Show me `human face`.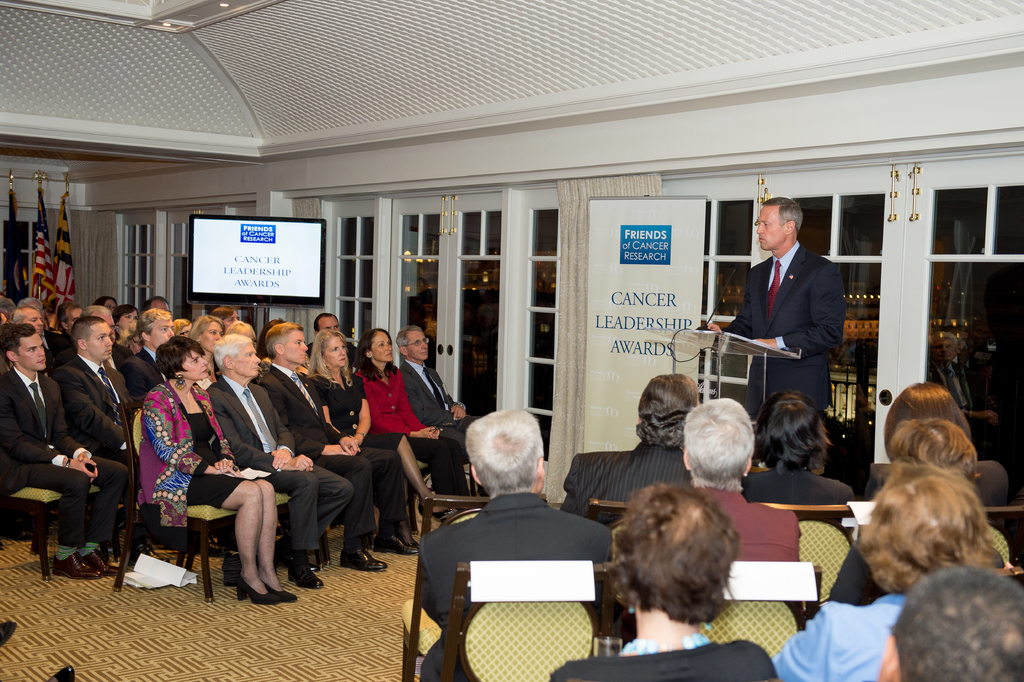
`human face` is here: [84, 321, 113, 362].
